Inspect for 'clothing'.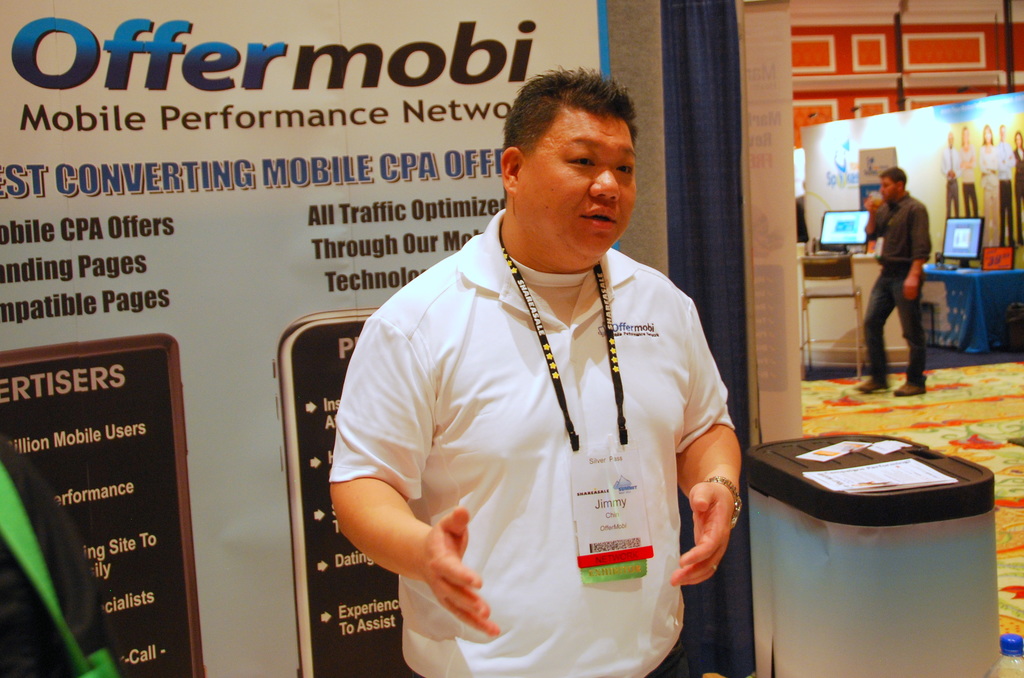
Inspection: left=979, top=136, right=996, bottom=248.
